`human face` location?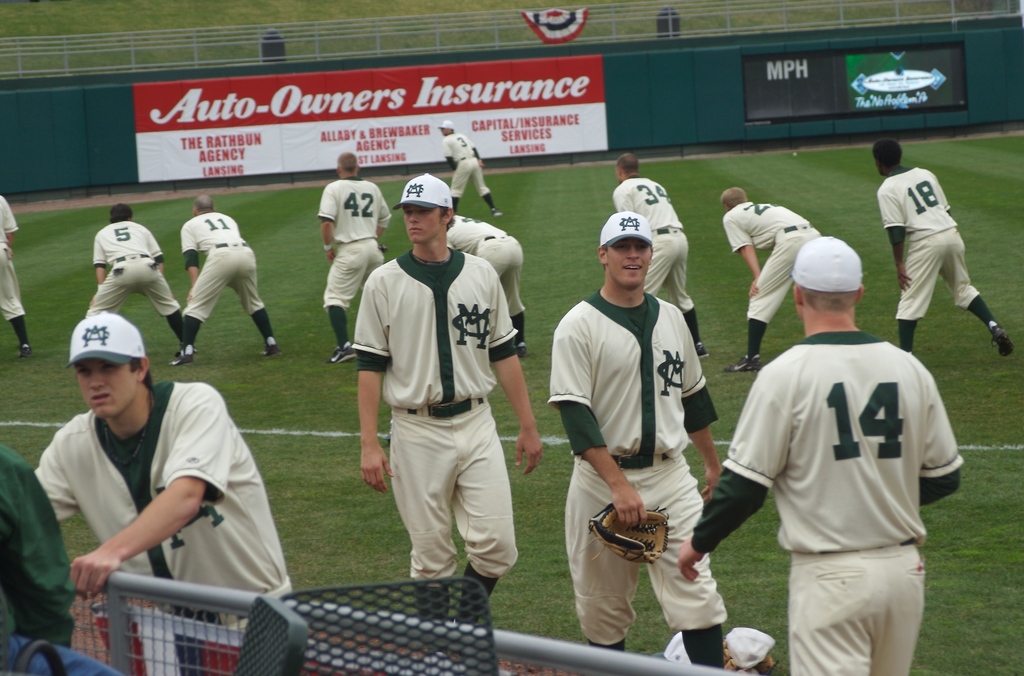
BBox(78, 358, 137, 417)
